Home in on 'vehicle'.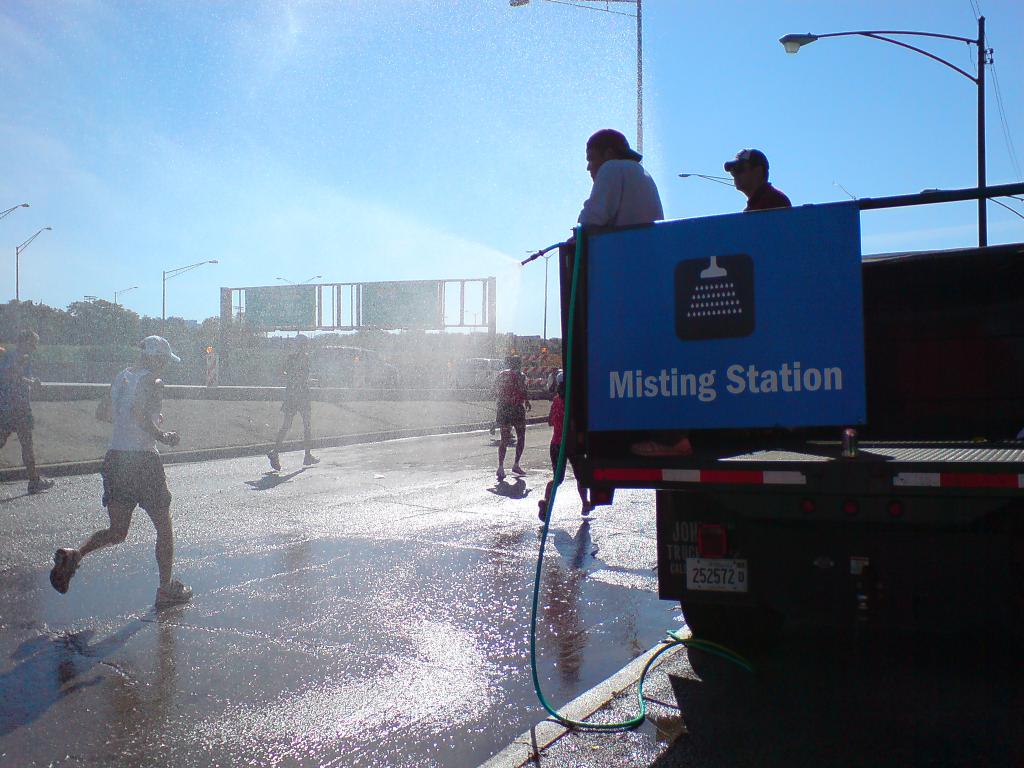
Homed in at detection(303, 348, 404, 388).
